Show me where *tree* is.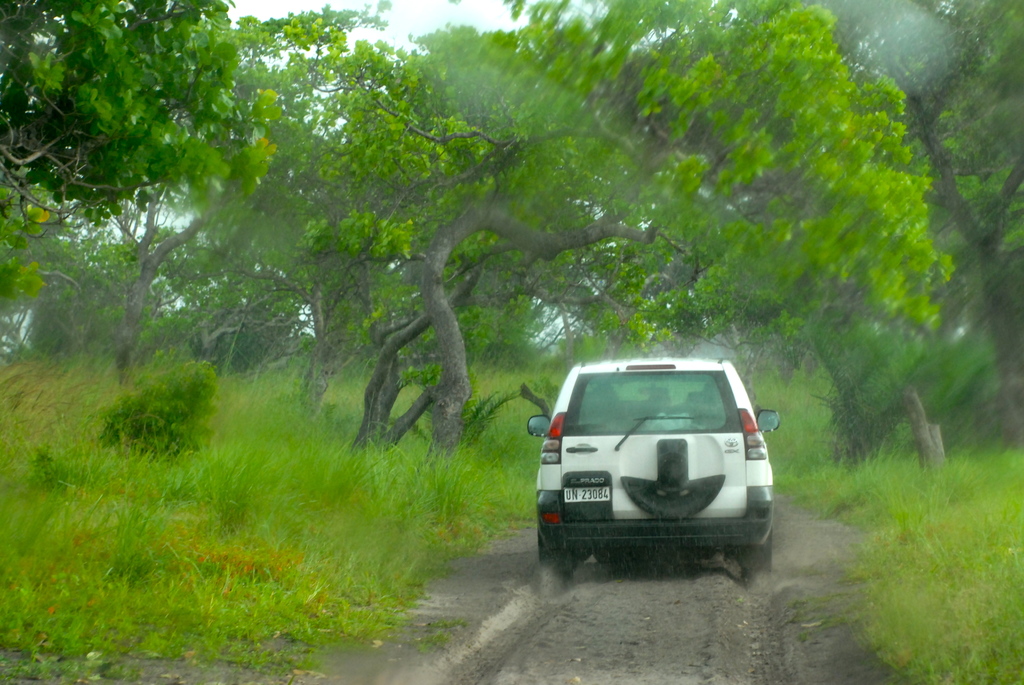
*tree* is at crop(0, 155, 50, 397).
